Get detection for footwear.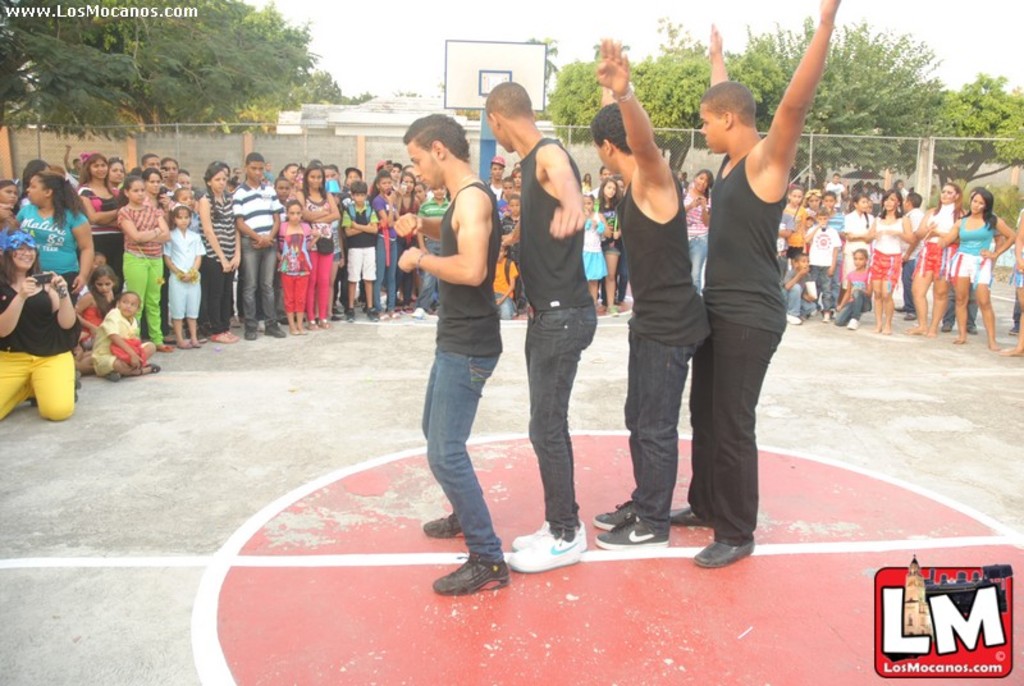
Detection: {"left": 905, "top": 308, "right": 918, "bottom": 321}.
